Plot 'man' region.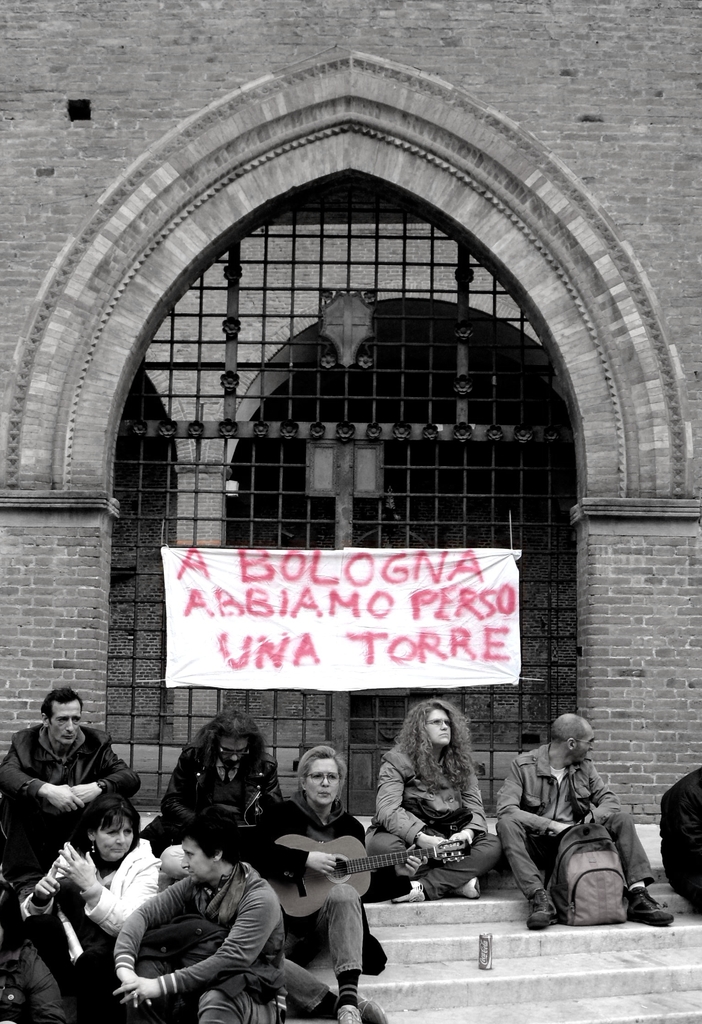
Plotted at <box>72,812,282,1023</box>.
